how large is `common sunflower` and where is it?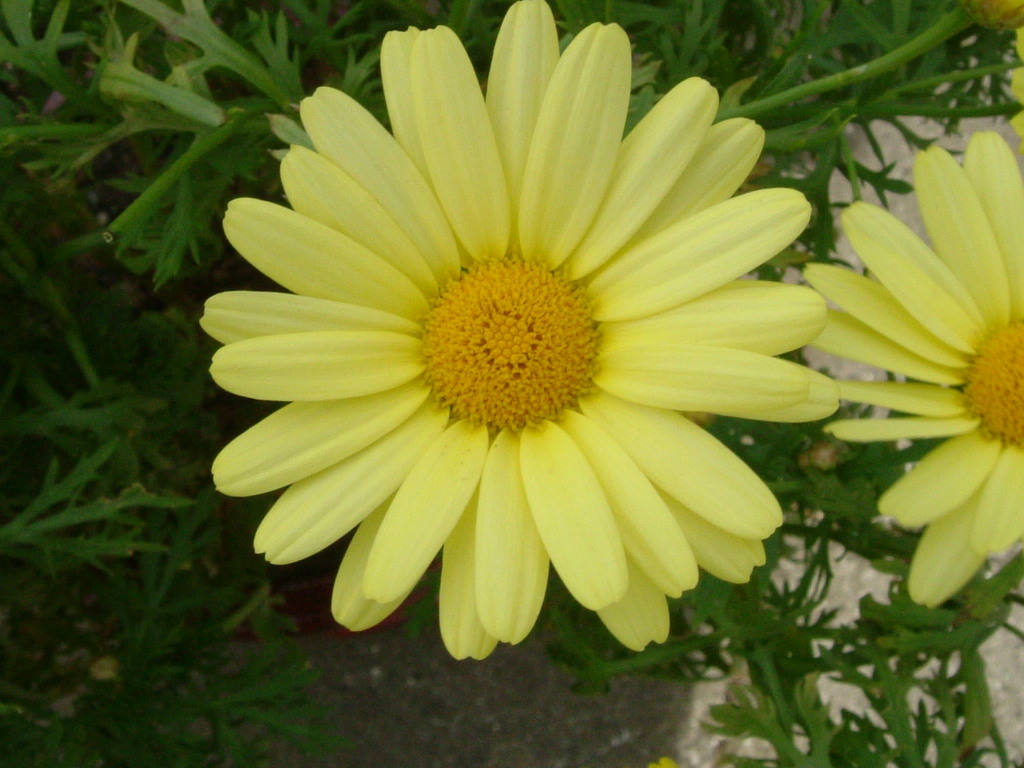
Bounding box: (left=784, top=126, right=1023, bottom=621).
